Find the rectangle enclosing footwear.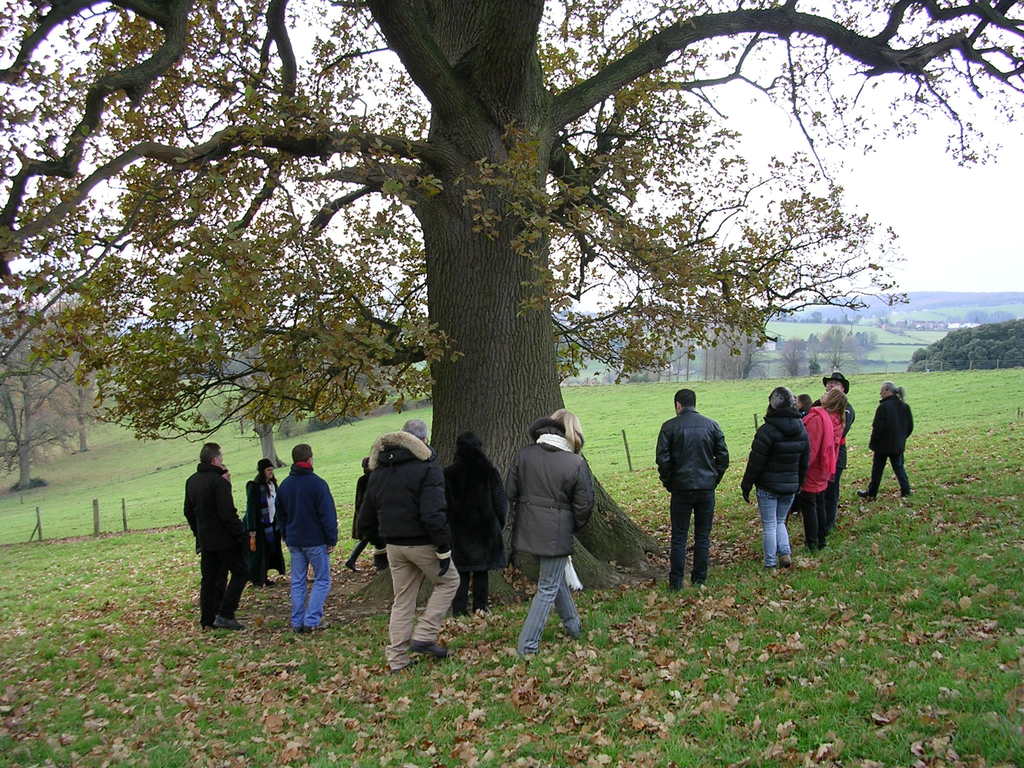
rect(781, 550, 792, 565).
